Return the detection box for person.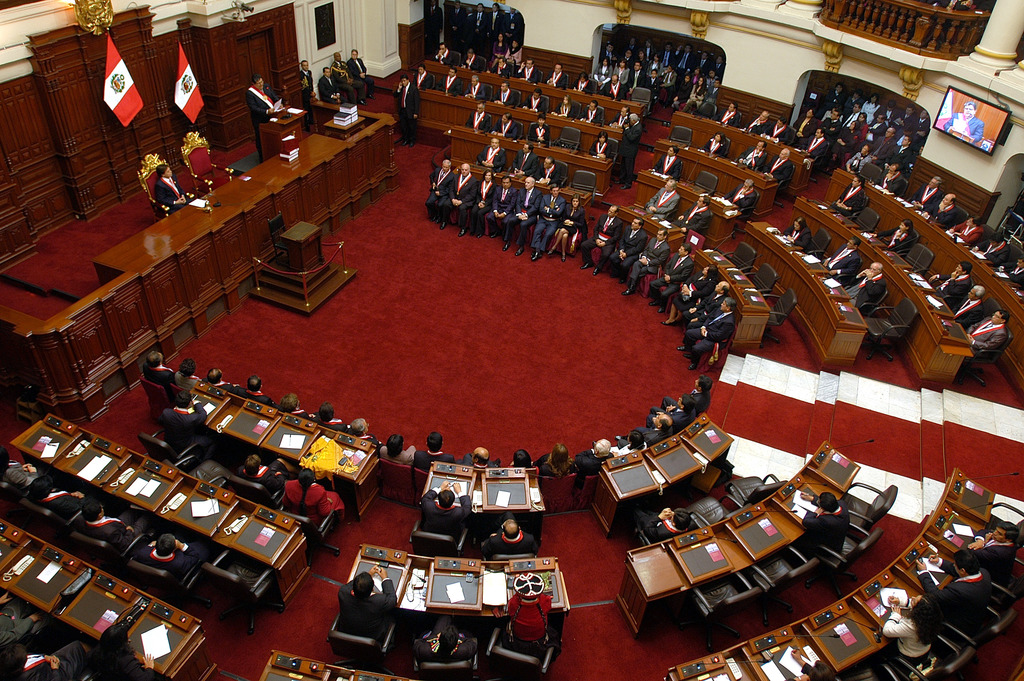
[x1=494, y1=80, x2=516, y2=108].
